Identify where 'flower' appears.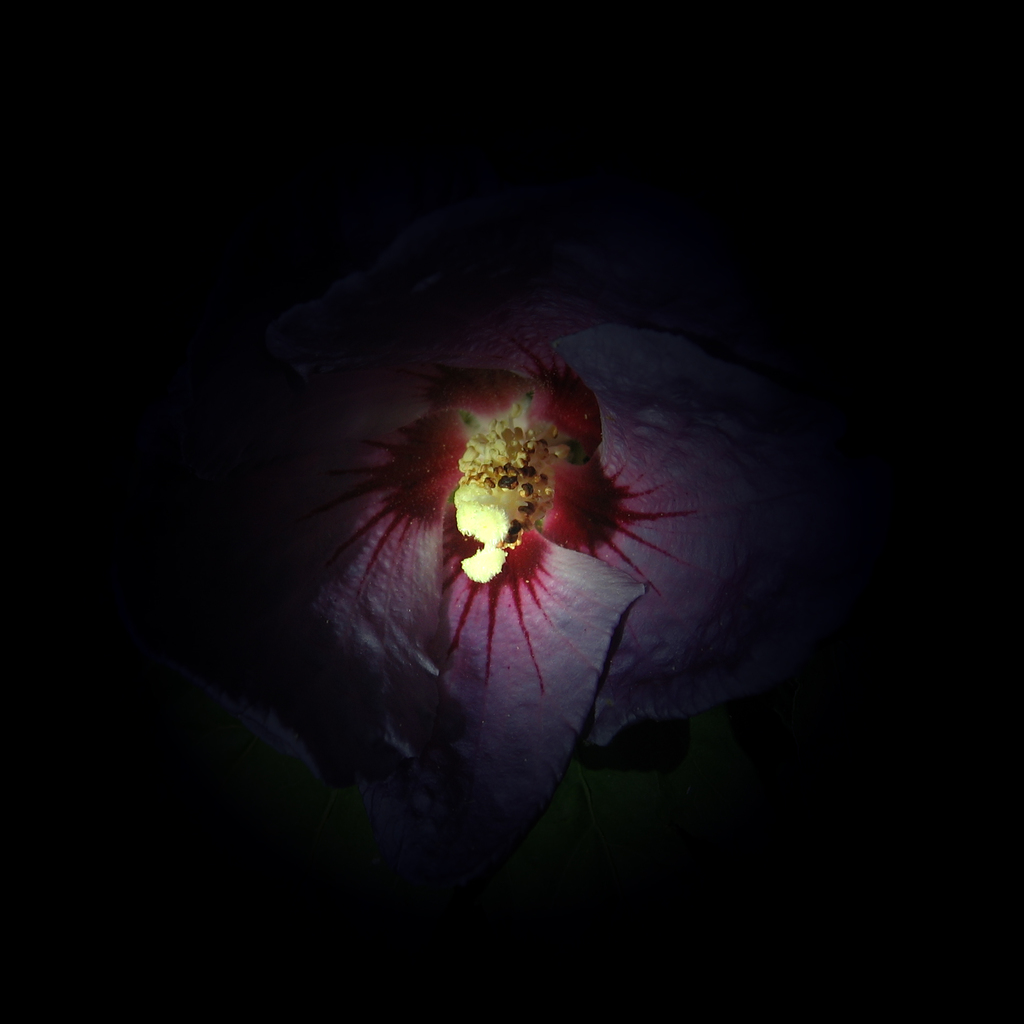
Appears at box=[204, 293, 827, 838].
